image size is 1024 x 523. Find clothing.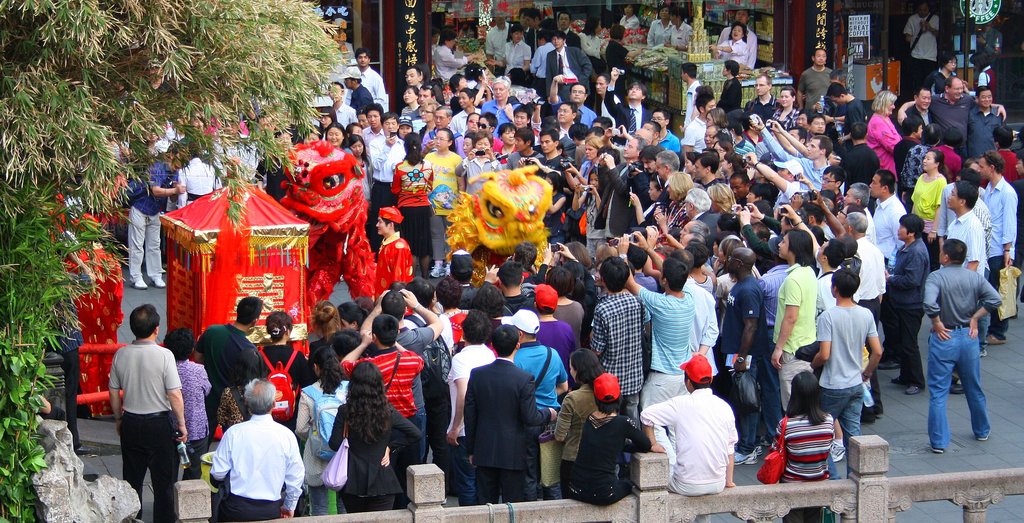
region(532, 316, 576, 401).
